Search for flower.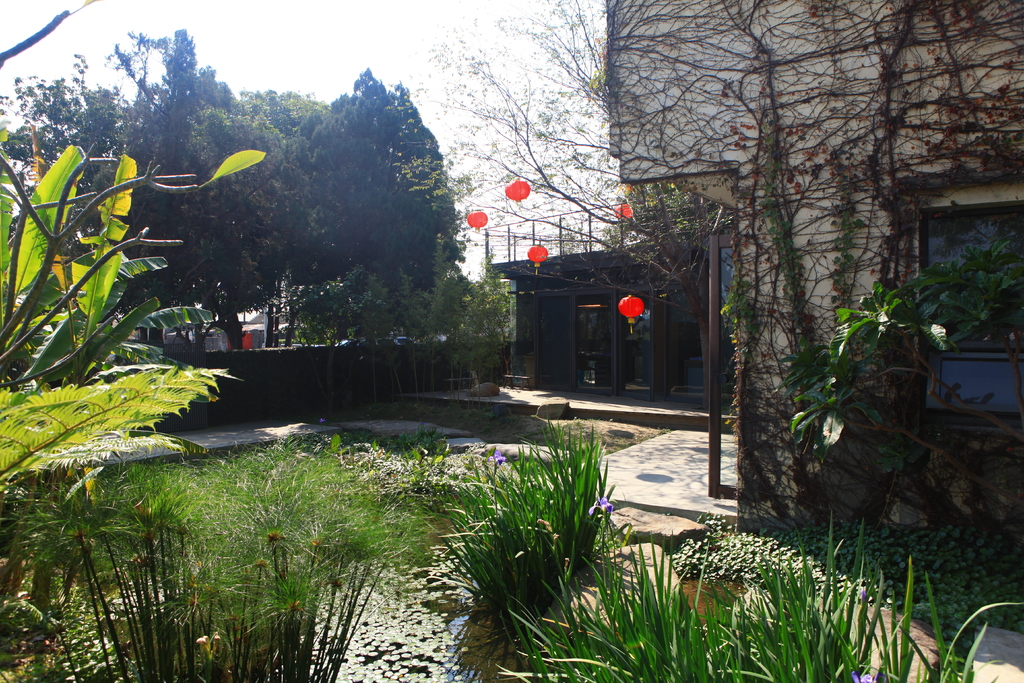
Found at 582:495:615:514.
